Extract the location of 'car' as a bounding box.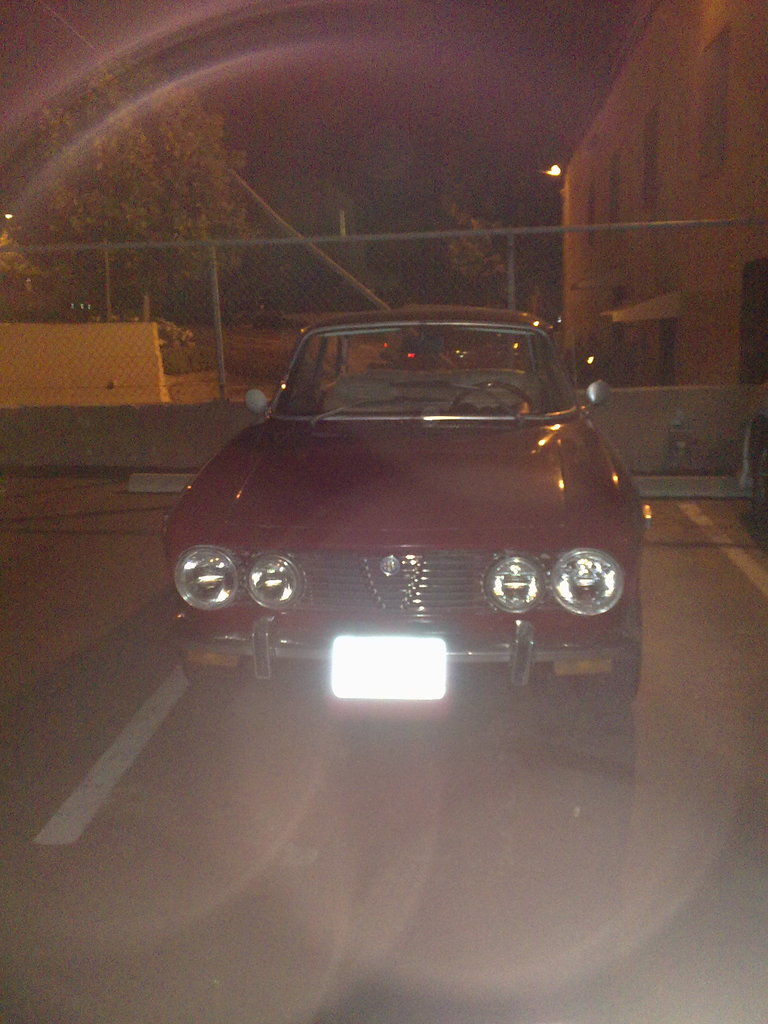
bbox(148, 319, 648, 698).
